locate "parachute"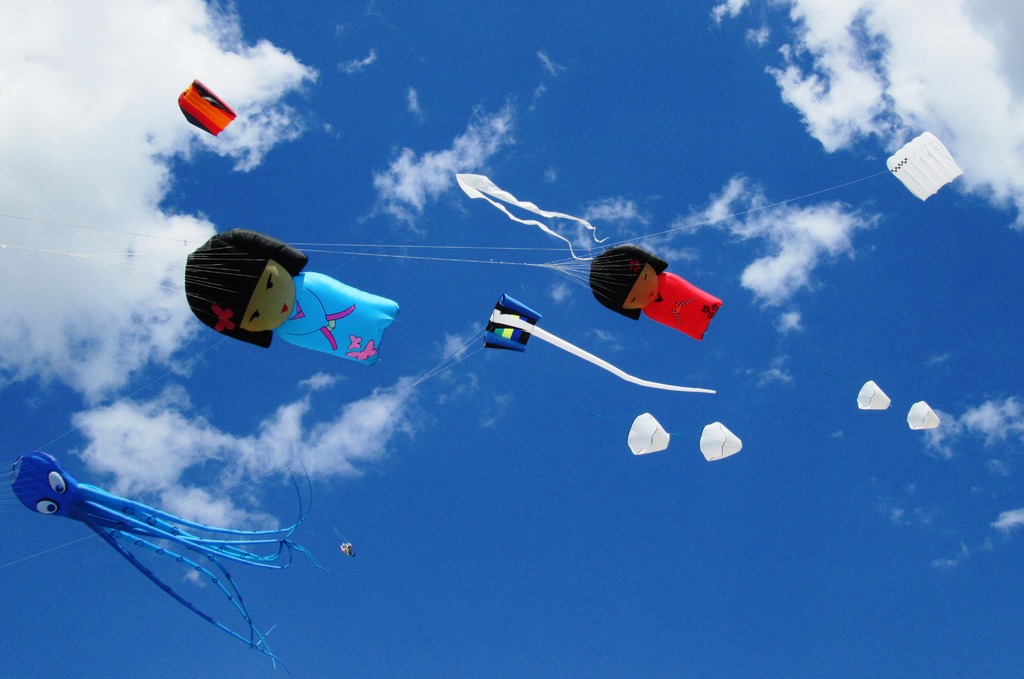
BBox(625, 411, 674, 457)
